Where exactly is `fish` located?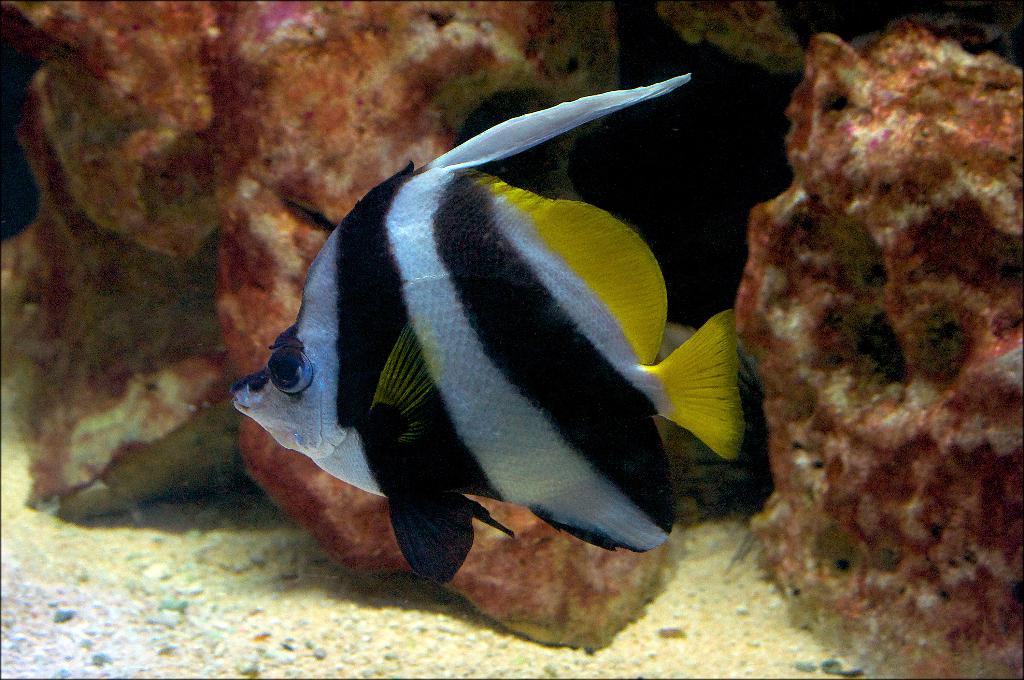
Its bounding box is (226, 70, 745, 586).
